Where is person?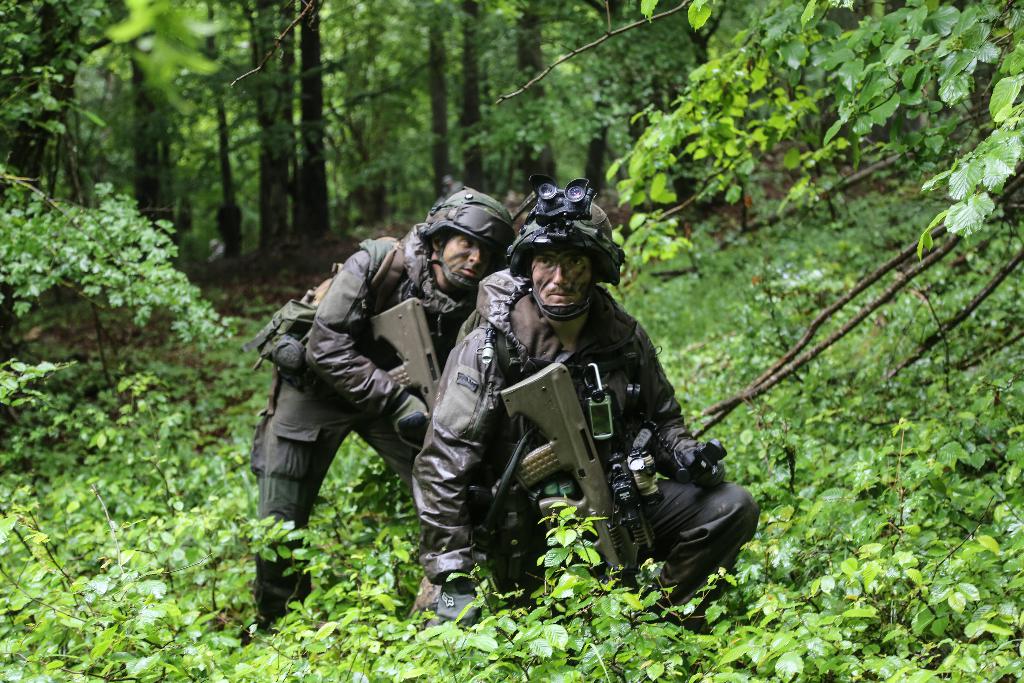
detection(439, 173, 461, 197).
